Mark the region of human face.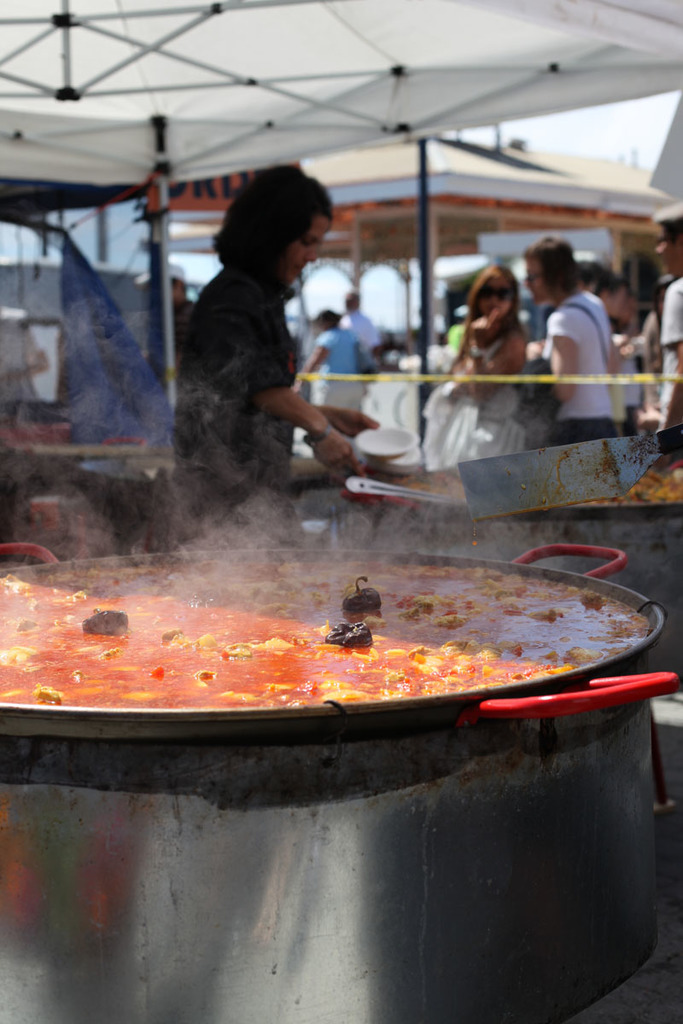
Region: select_region(478, 276, 515, 322).
